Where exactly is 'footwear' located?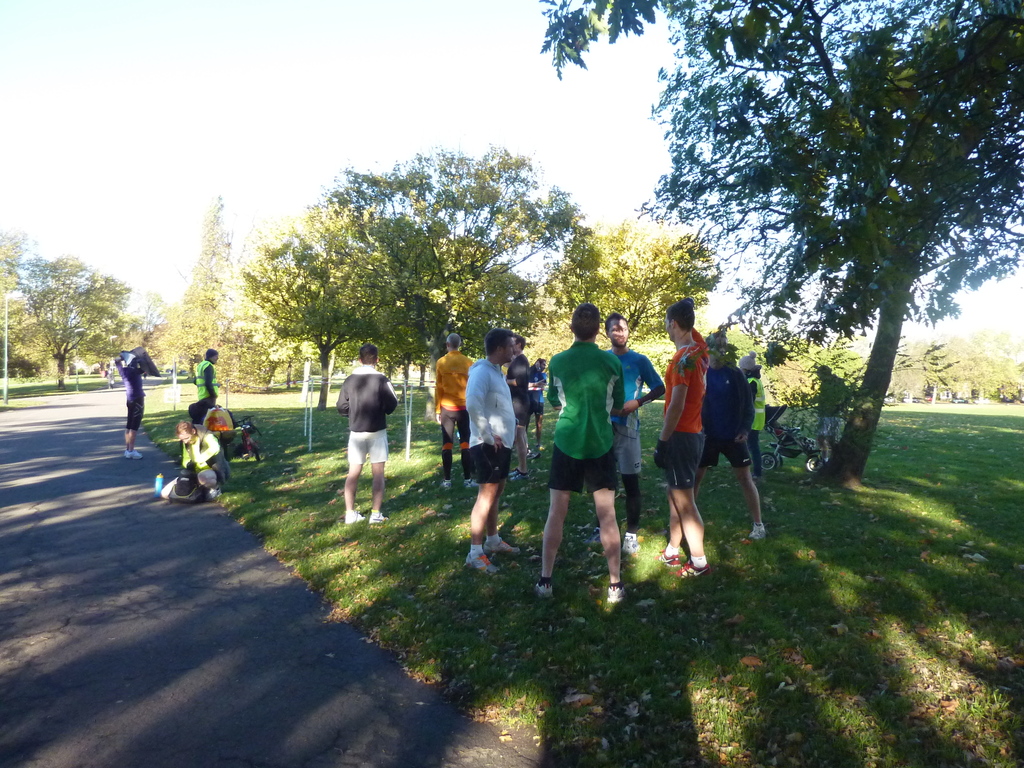
Its bounding box is (left=372, top=511, right=387, bottom=525).
